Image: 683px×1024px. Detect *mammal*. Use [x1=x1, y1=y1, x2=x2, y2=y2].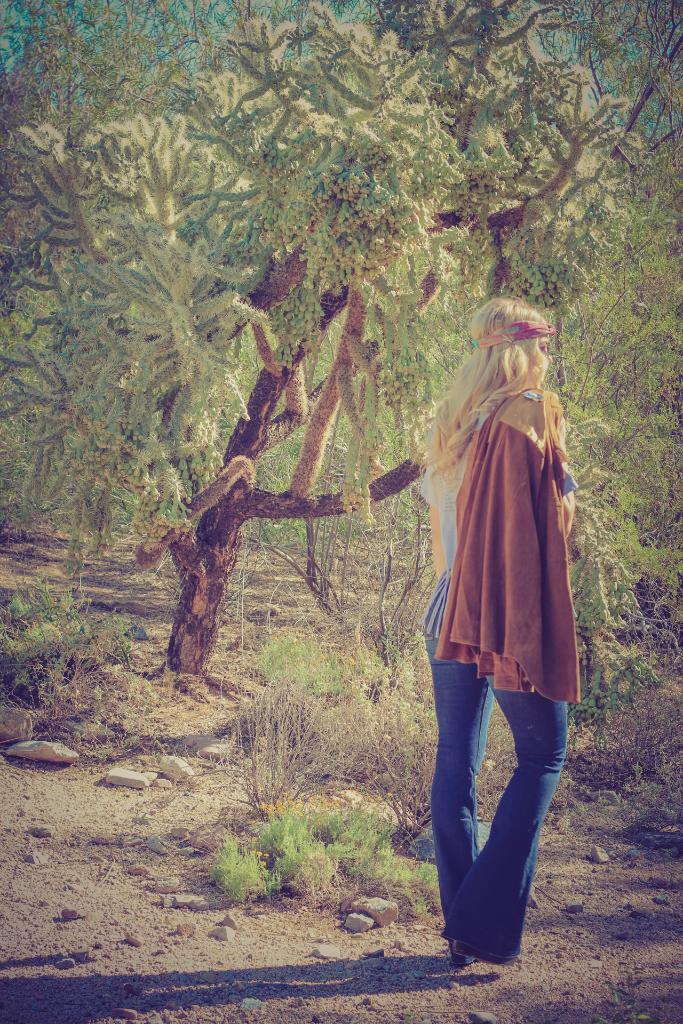
[x1=422, y1=296, x2=565, y2=966].
